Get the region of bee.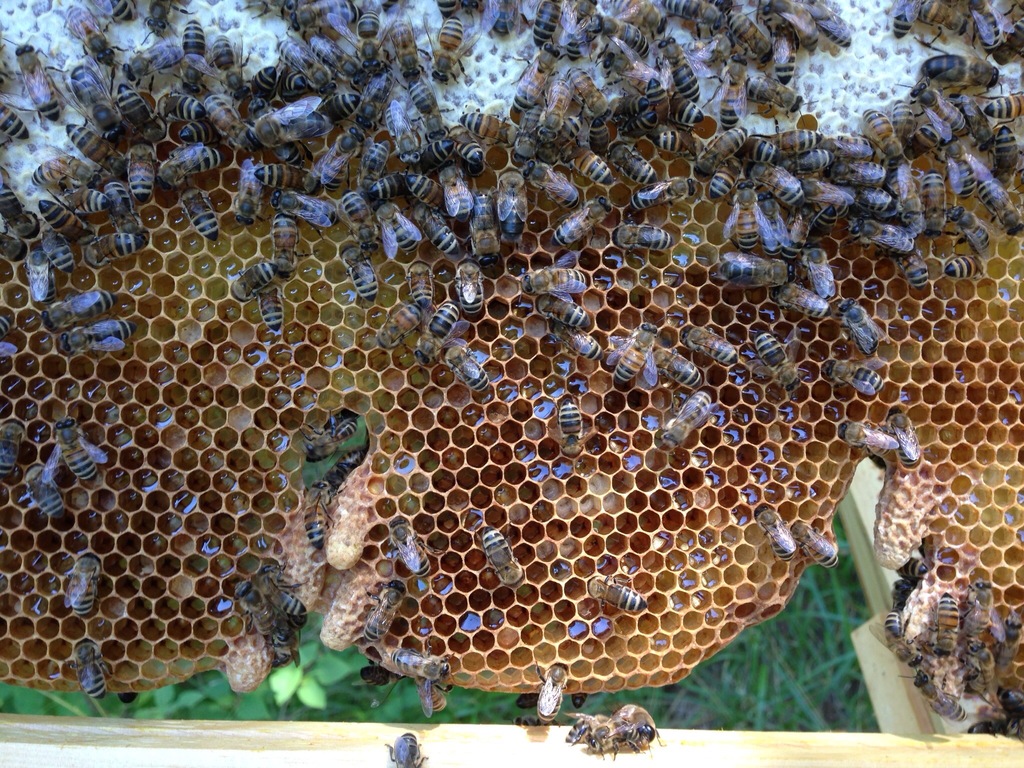
387:725:433:767.
